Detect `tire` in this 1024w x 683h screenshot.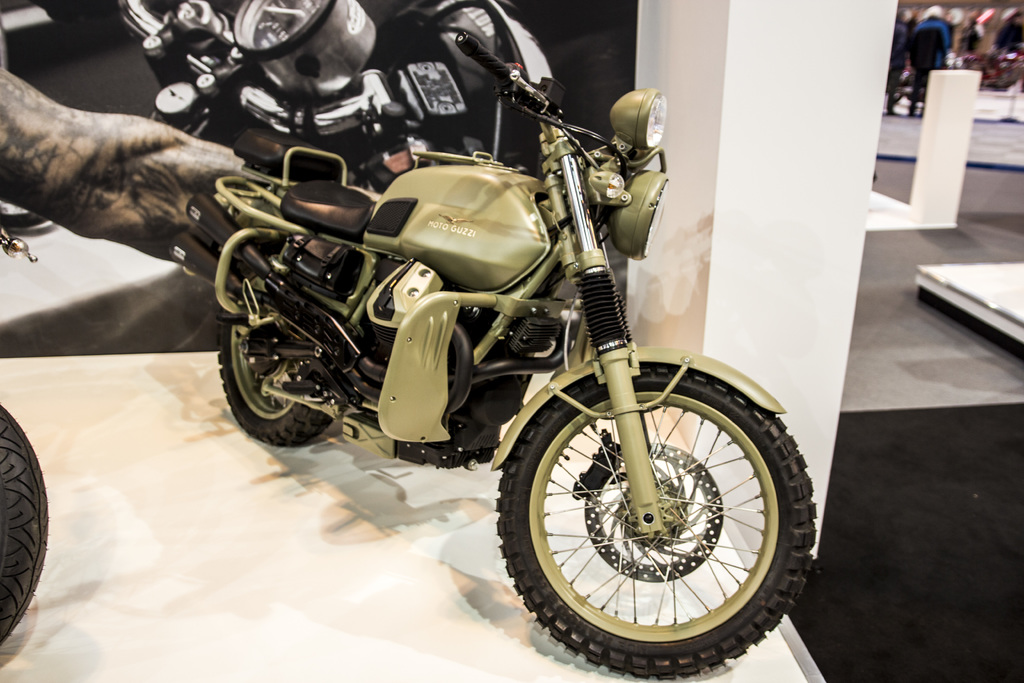
Detection: Rect(0, 403, 48, 657).
